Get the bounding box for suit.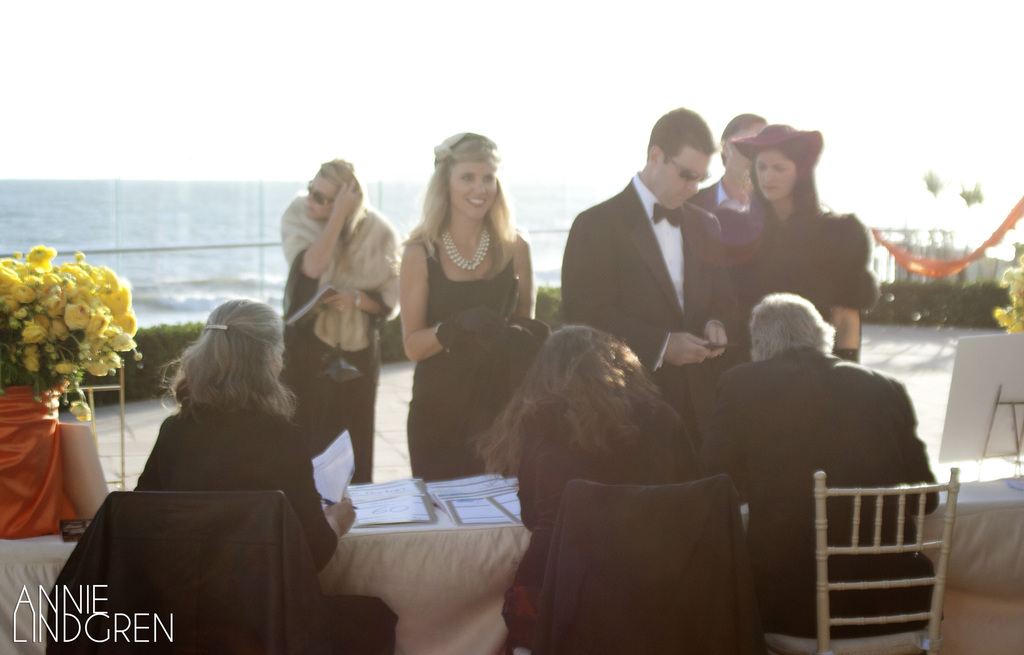
{"x1": 532, "y1": 154, "x2": 736, "y2": 424}.
